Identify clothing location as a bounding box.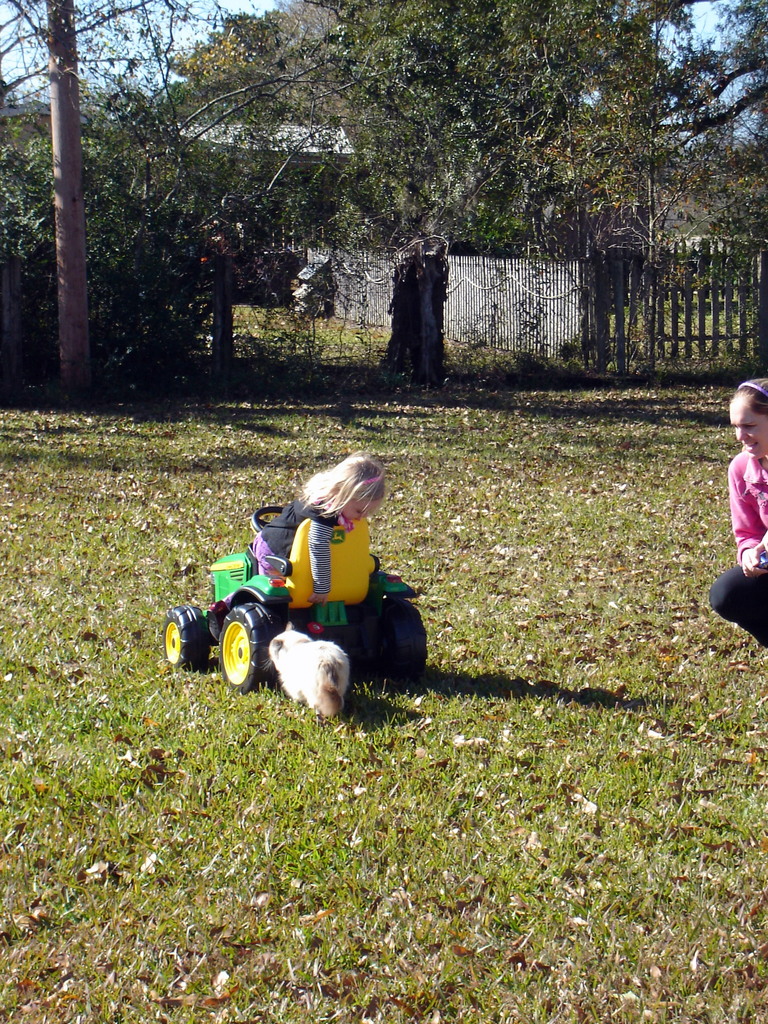
BBox(735, 447, 767, 556).
